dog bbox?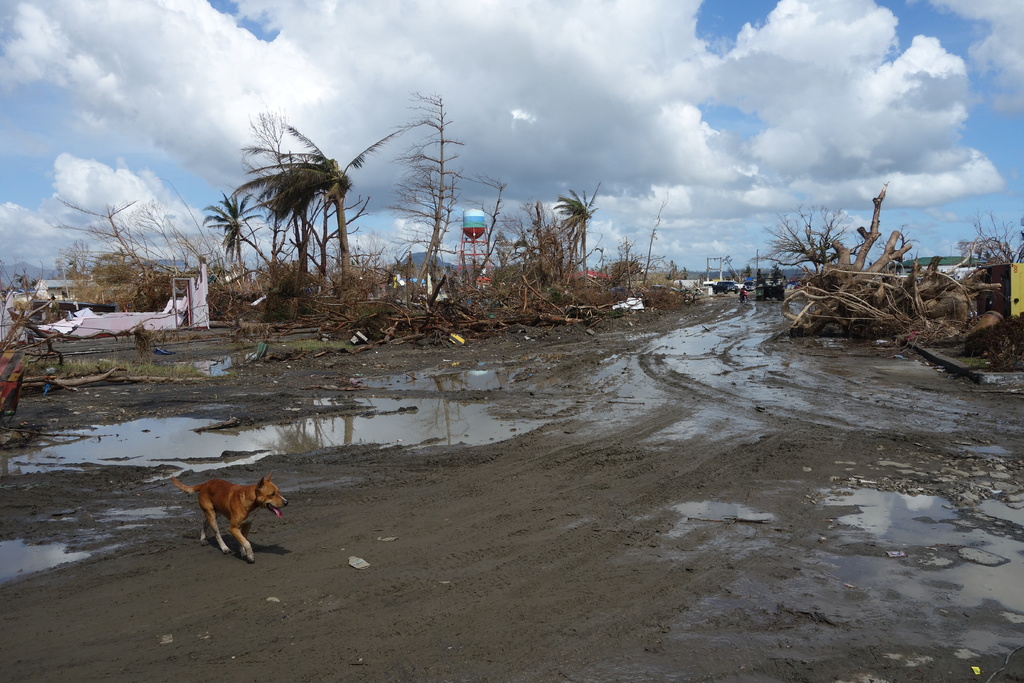
BBox(173, 472, 291, 562)
